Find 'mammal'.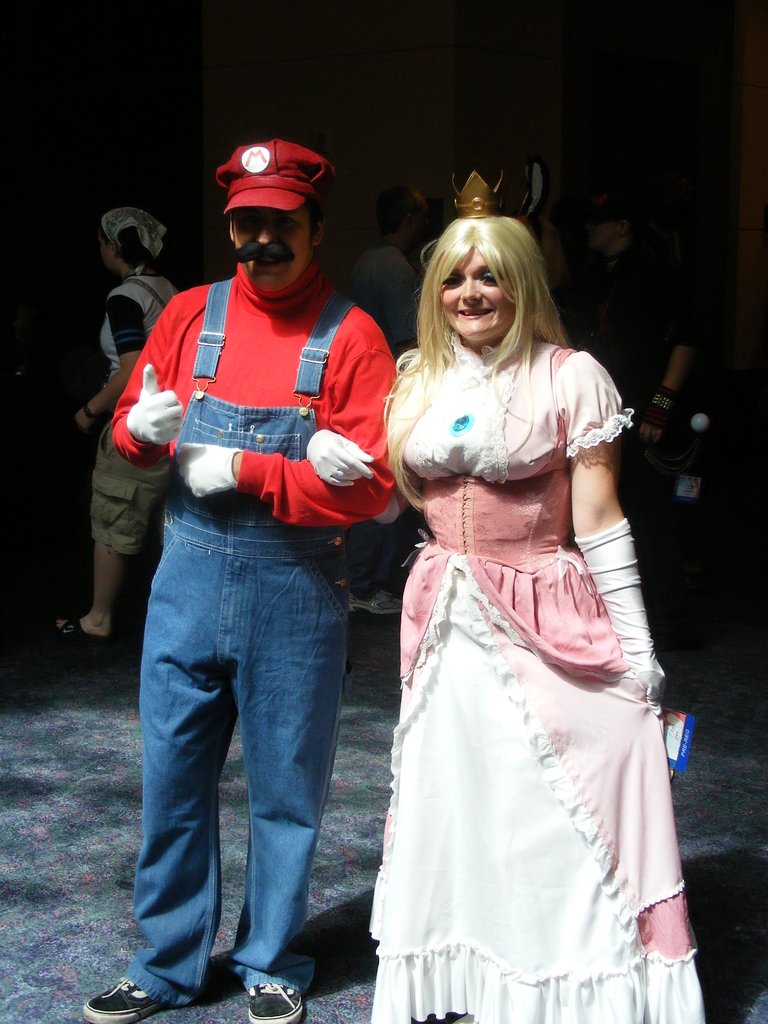
(x1=41, y1=204, x2=184, y2=641).
